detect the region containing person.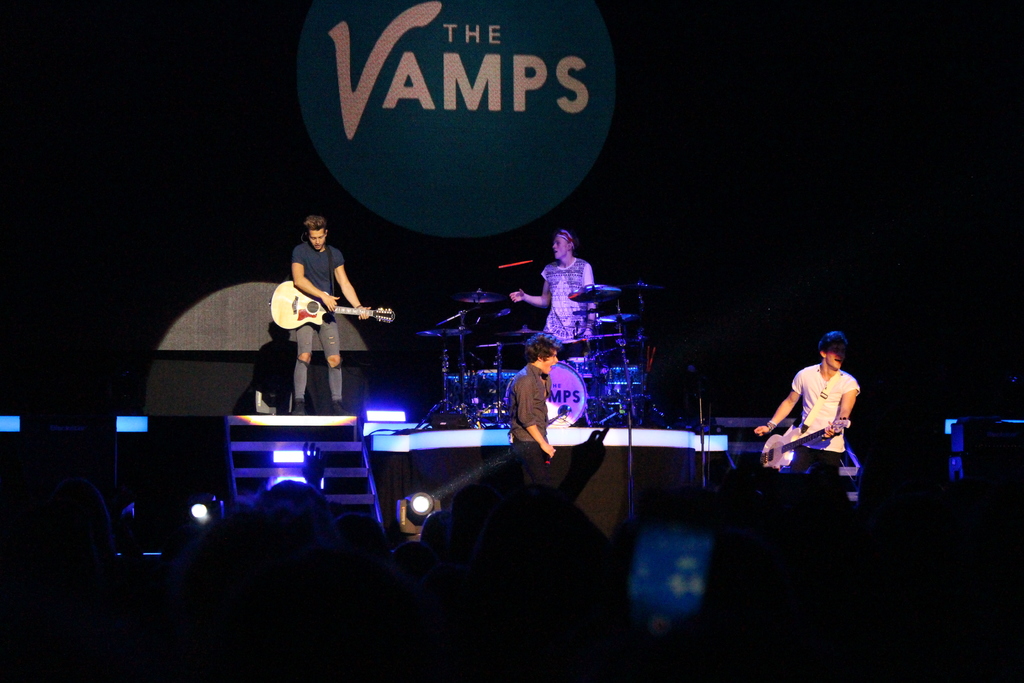
box=[272, 204, 371, 420].
